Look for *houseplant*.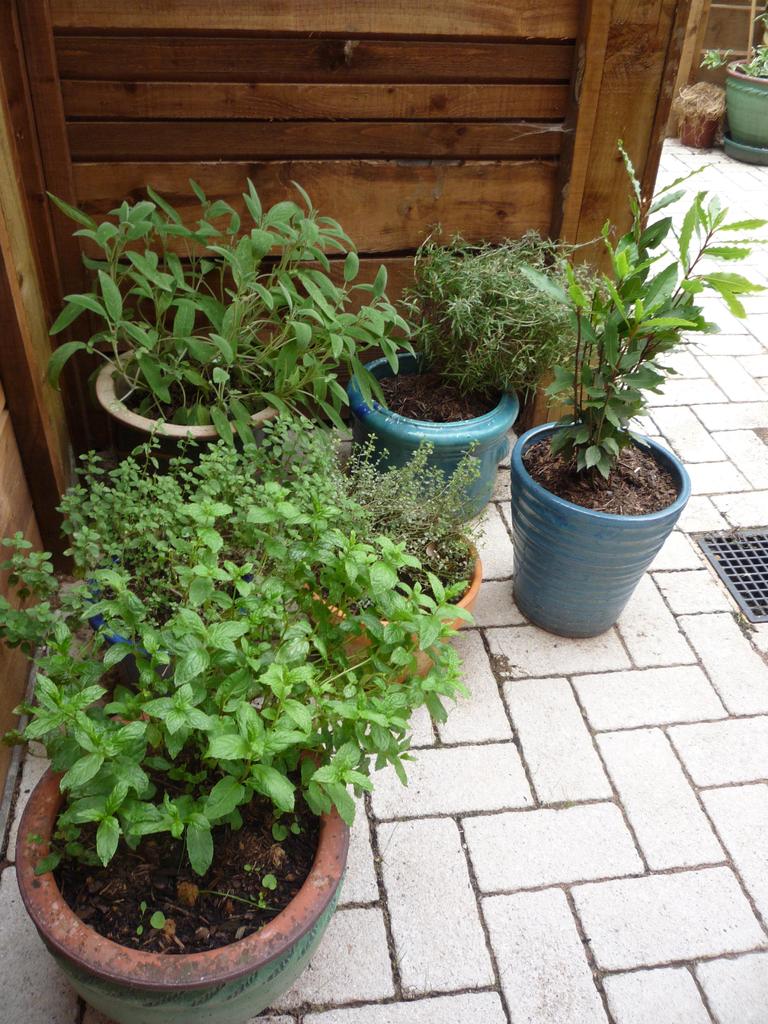
Found: {"x1": 40, "y1": 167, "x2": 423, "y2": 481}.
